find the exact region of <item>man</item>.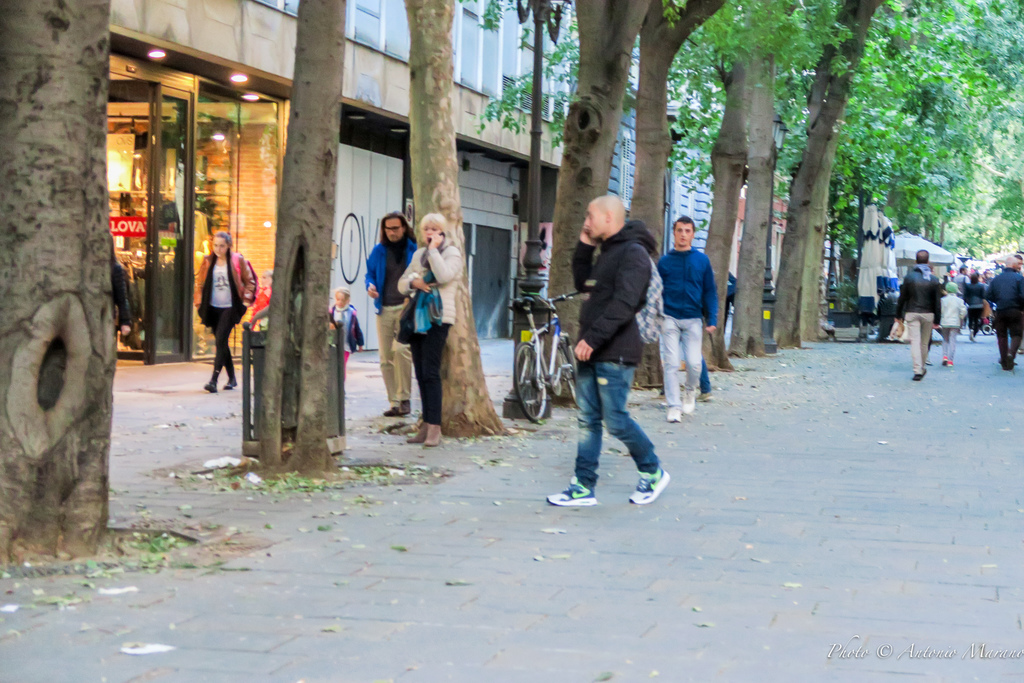
Exact region: [left=981, top=256, right=1023, bottom=374].
